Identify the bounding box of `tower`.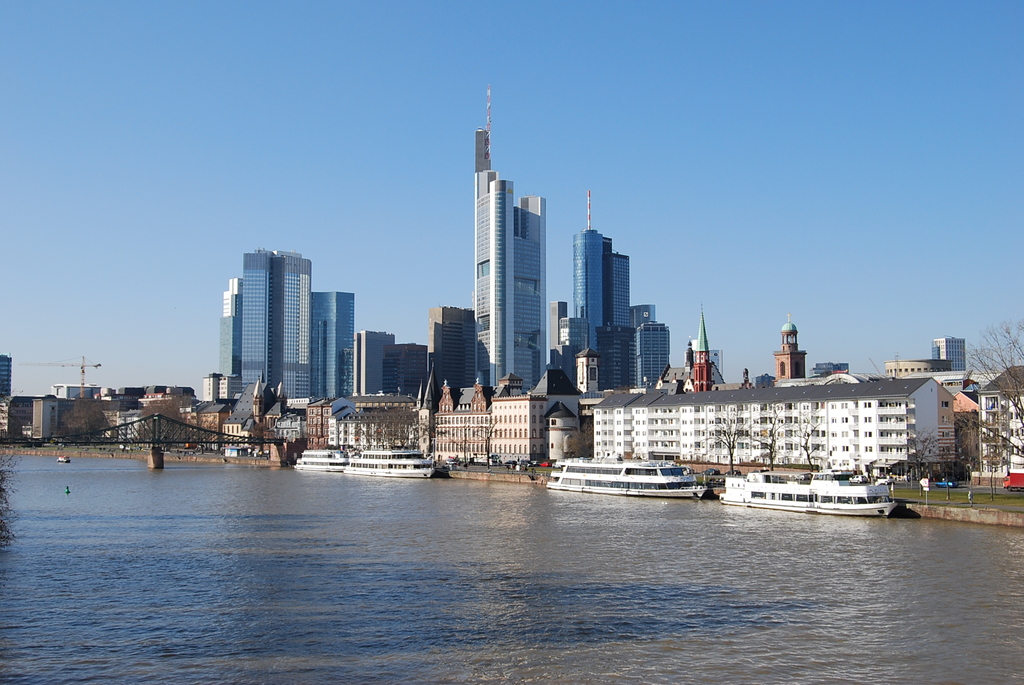
(left=310, top=293, right=357, bottom=398).
